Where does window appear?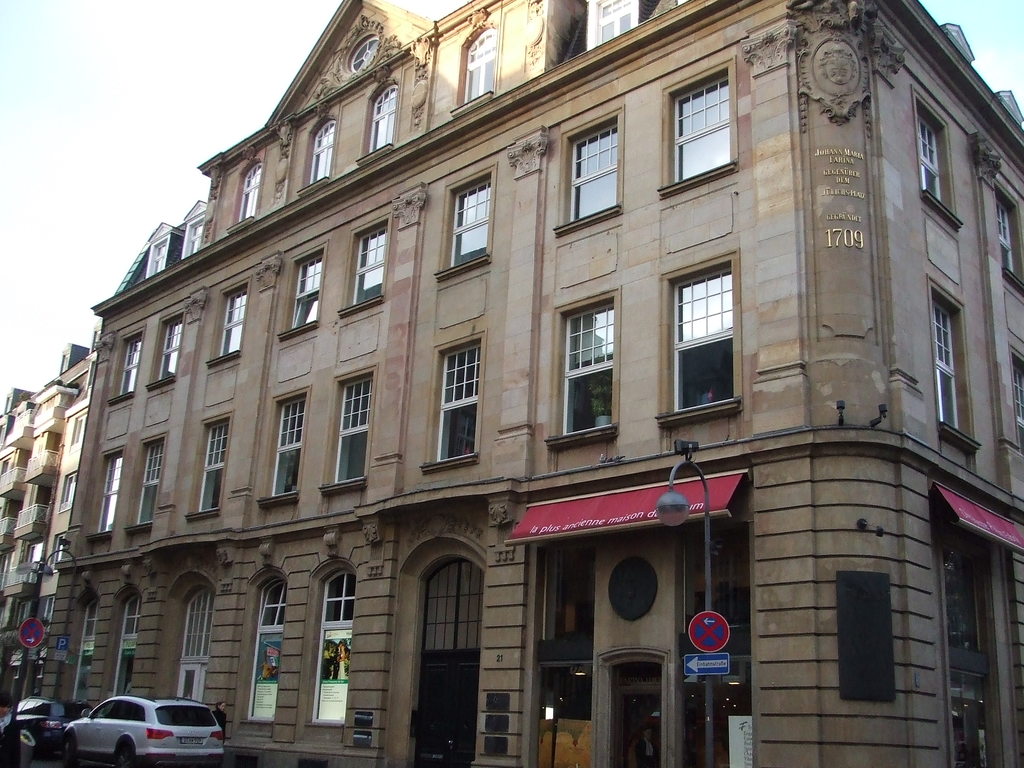
Appears at bbox=[0, 597, 18, 643].
